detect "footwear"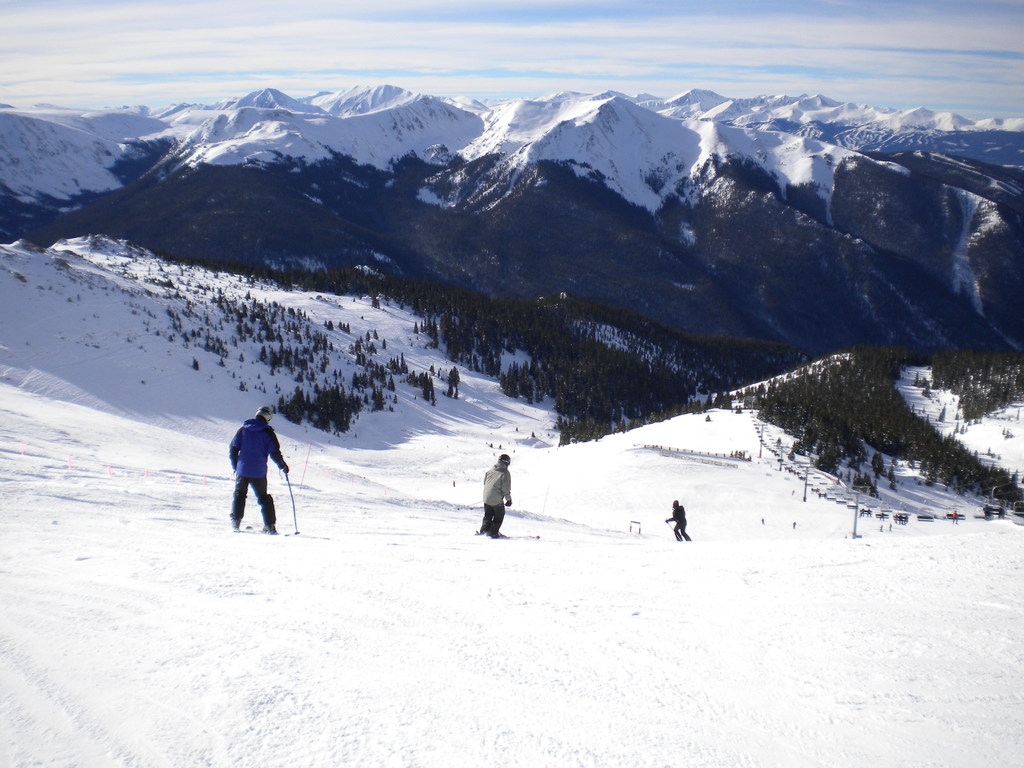
230,523,237,532
